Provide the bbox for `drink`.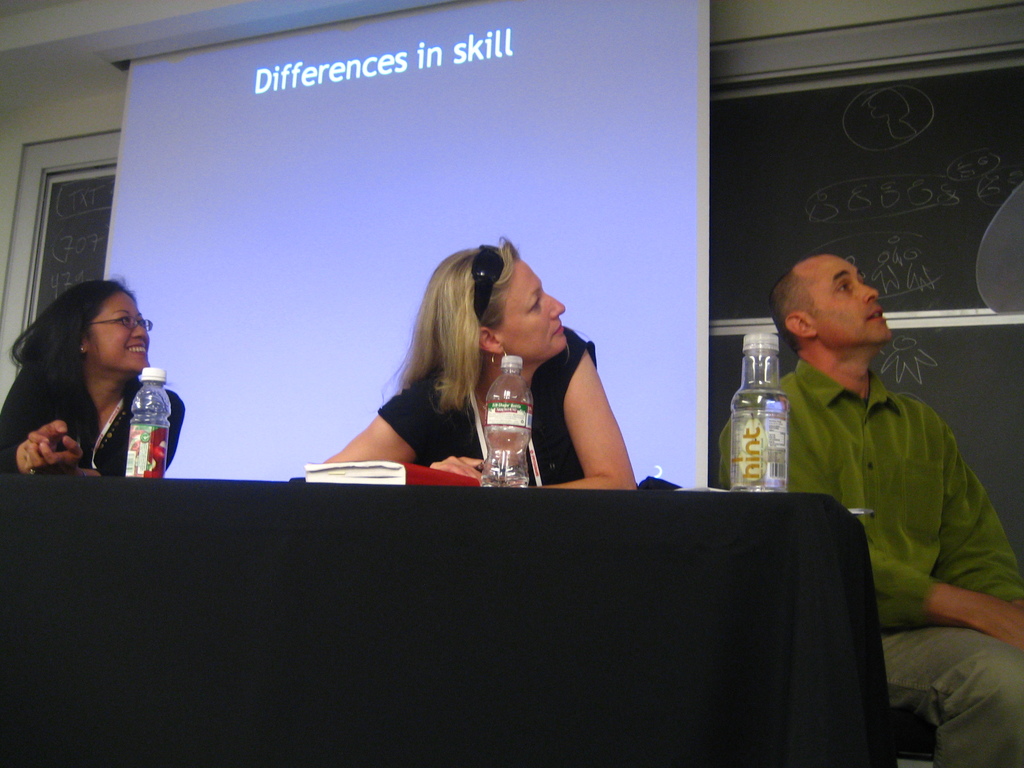
box=[734, 352, 807, 494].
